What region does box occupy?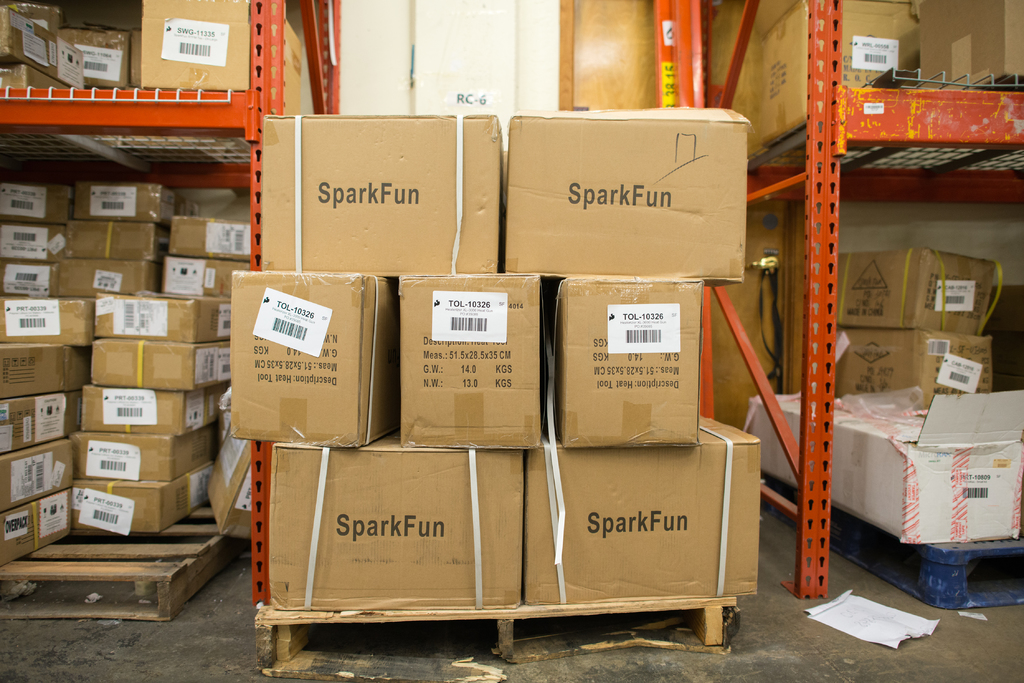
[left=836, top=332, right=1002, bottom=401].
